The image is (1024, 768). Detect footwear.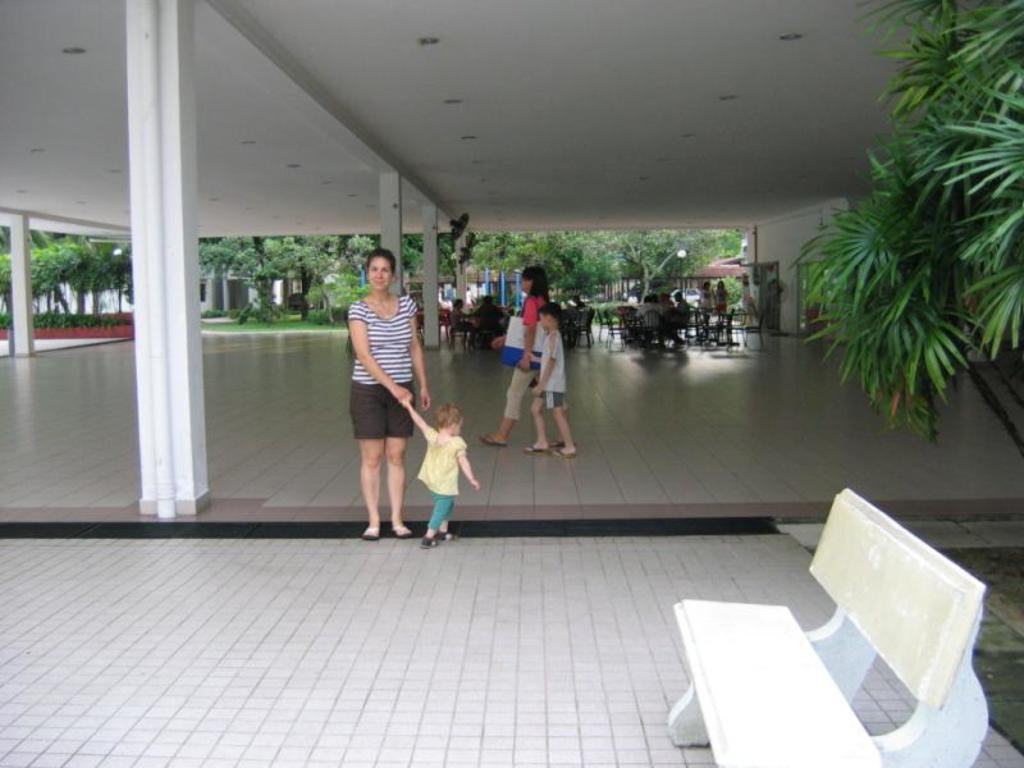
Detection: bbox(435, 531, 456, 541).
